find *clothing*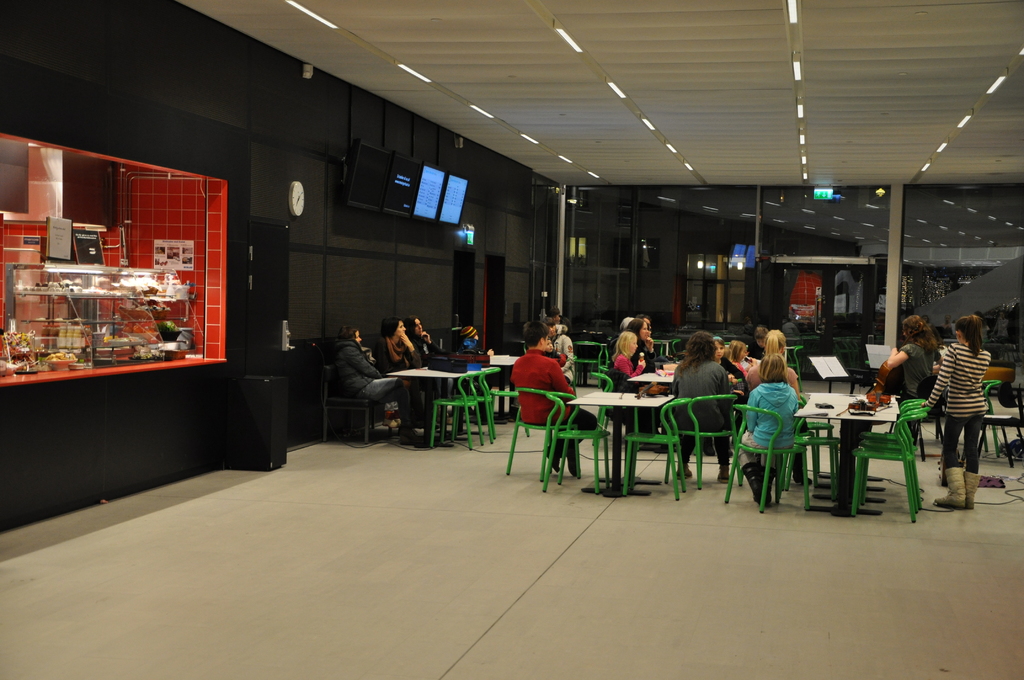
select_region(614, 349, 648, 408)
